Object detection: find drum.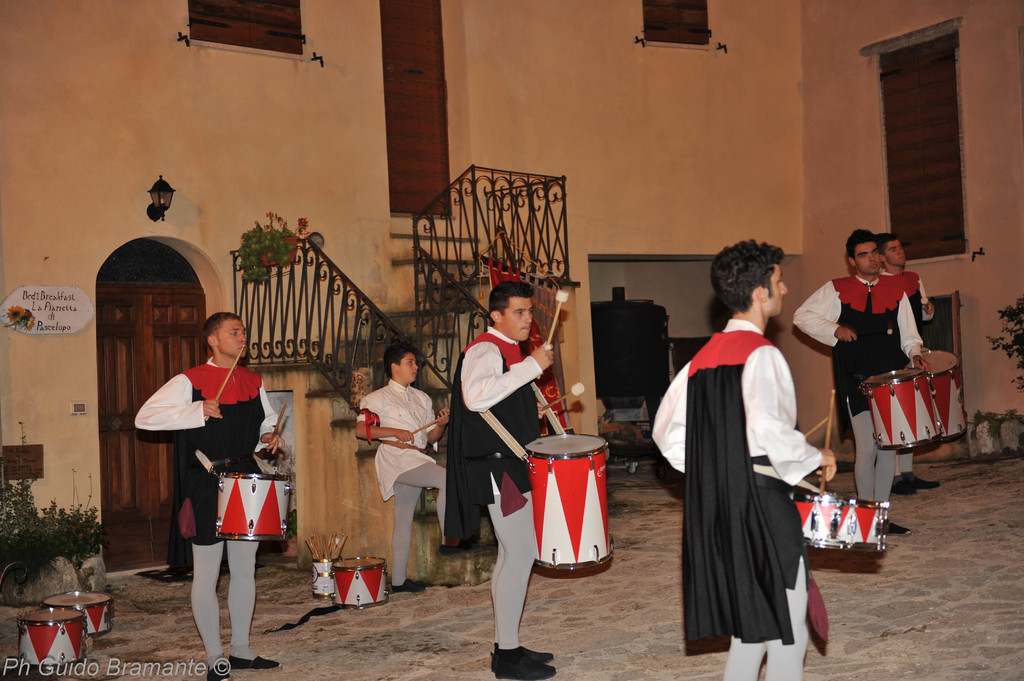
(861, 369, 945, 449).
